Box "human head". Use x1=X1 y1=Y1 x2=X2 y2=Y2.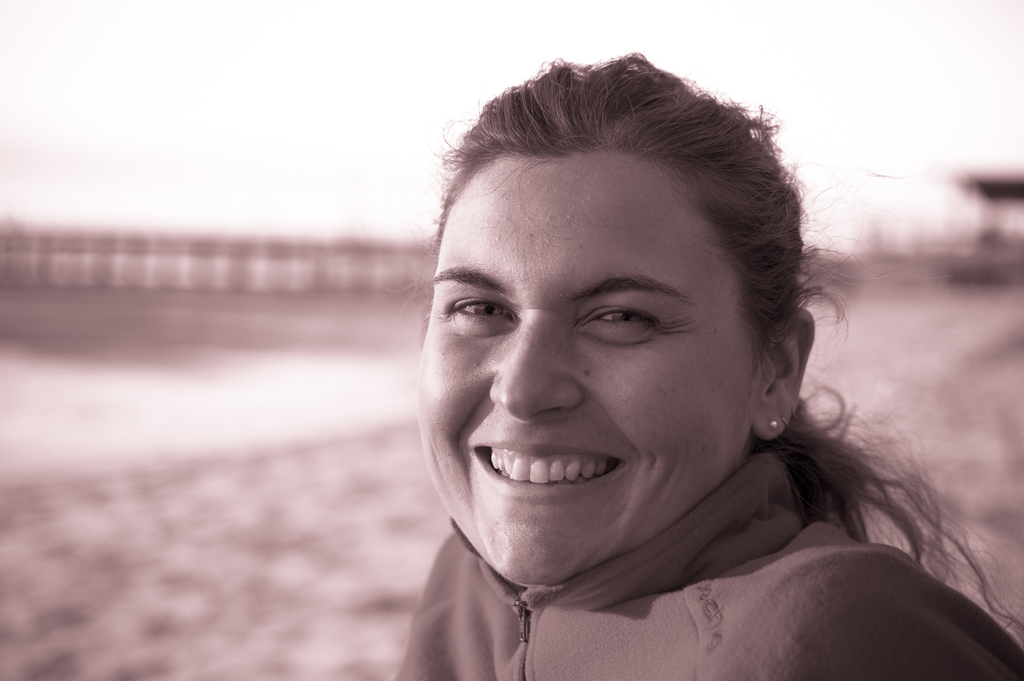
x1=425 y1=64 x2=801 y2=538.
